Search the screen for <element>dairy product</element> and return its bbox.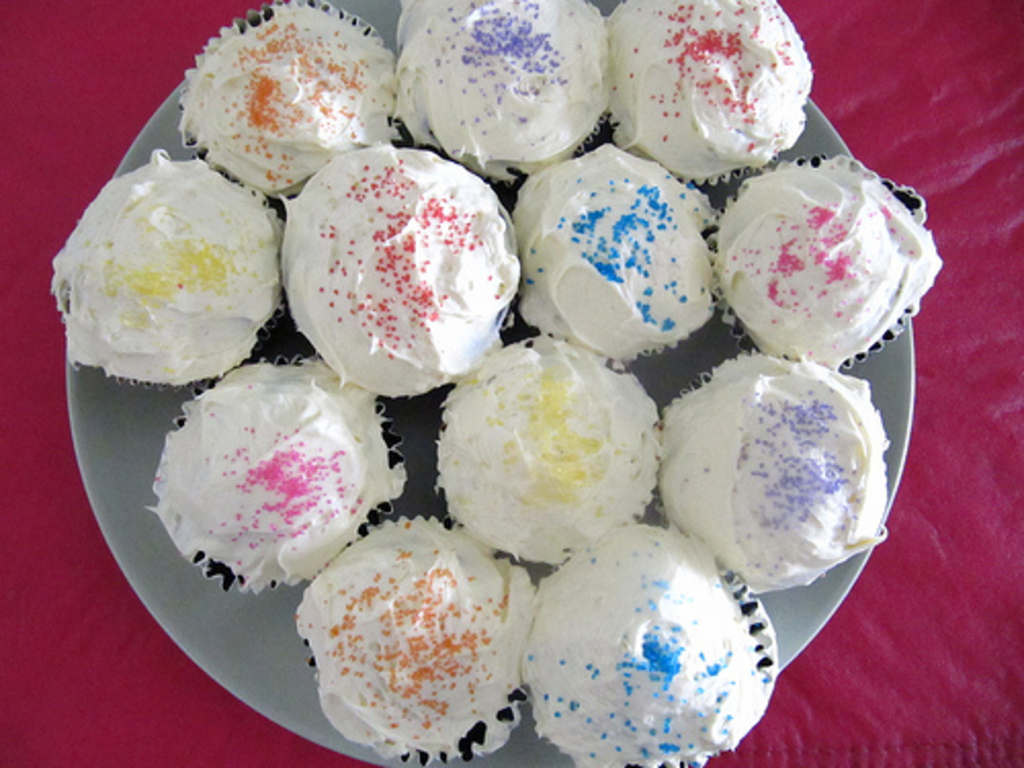
Found: [left=293, top=512, right=530, bottom=766].
